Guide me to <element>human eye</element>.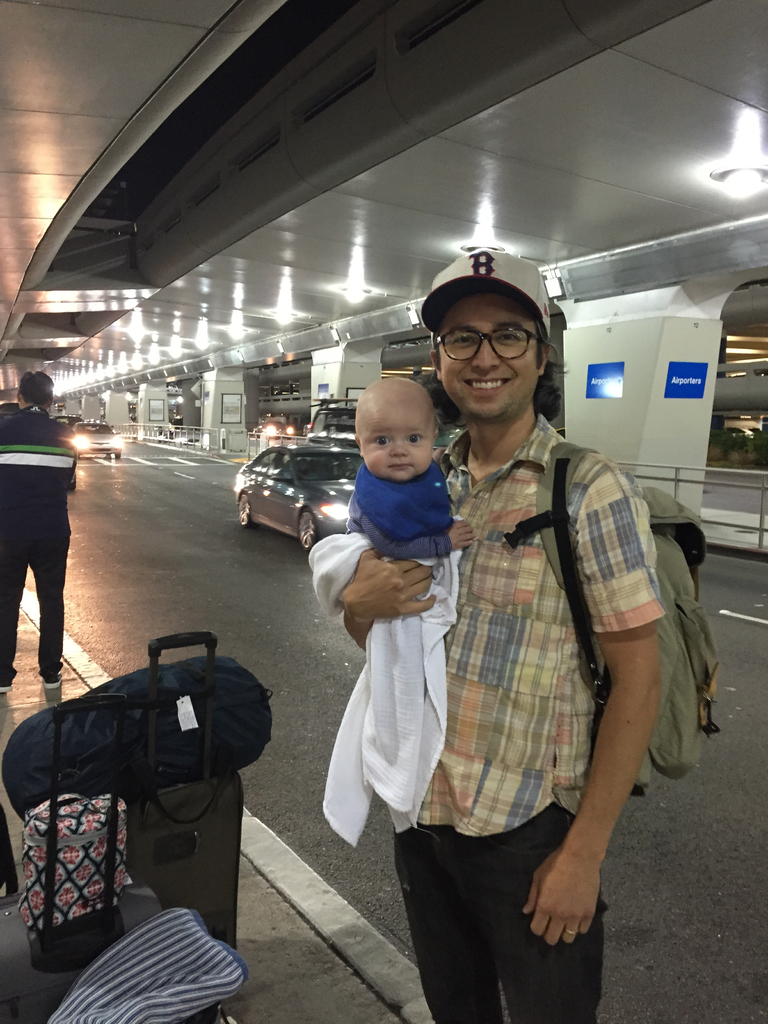
Guidance: 369,436,390,450.
